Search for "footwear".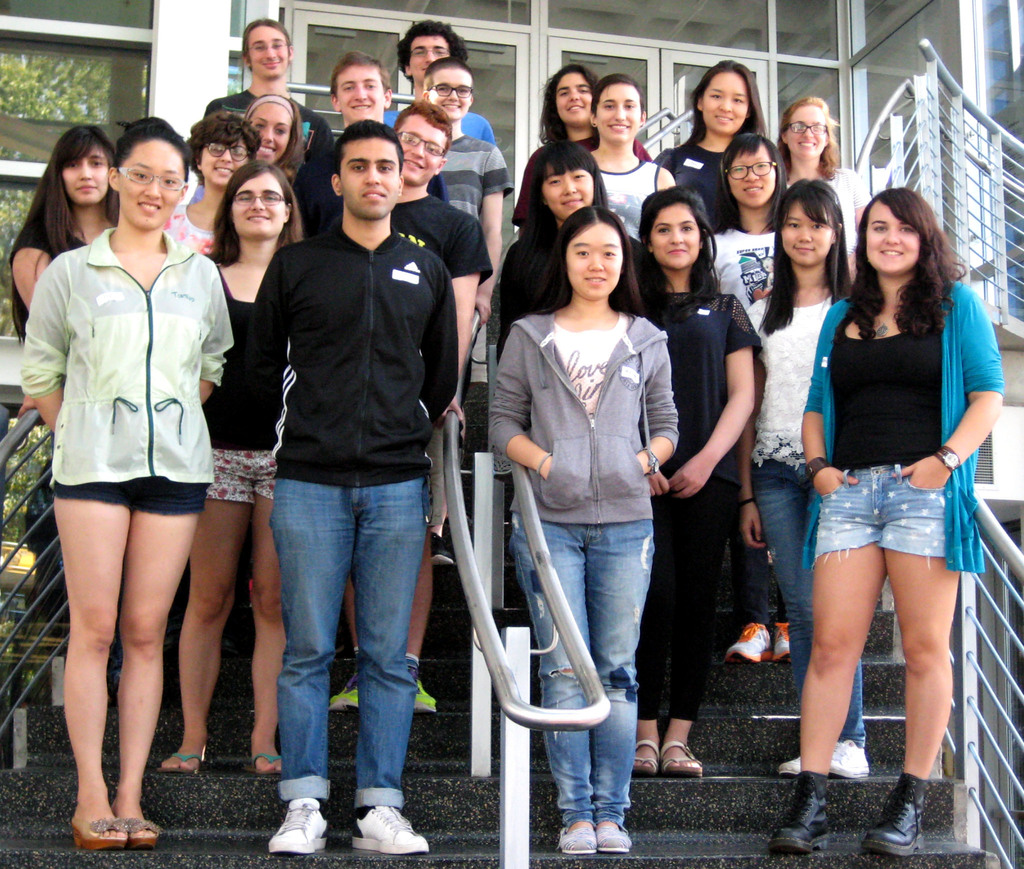
Found at crop(161, 749, 204, 776).
